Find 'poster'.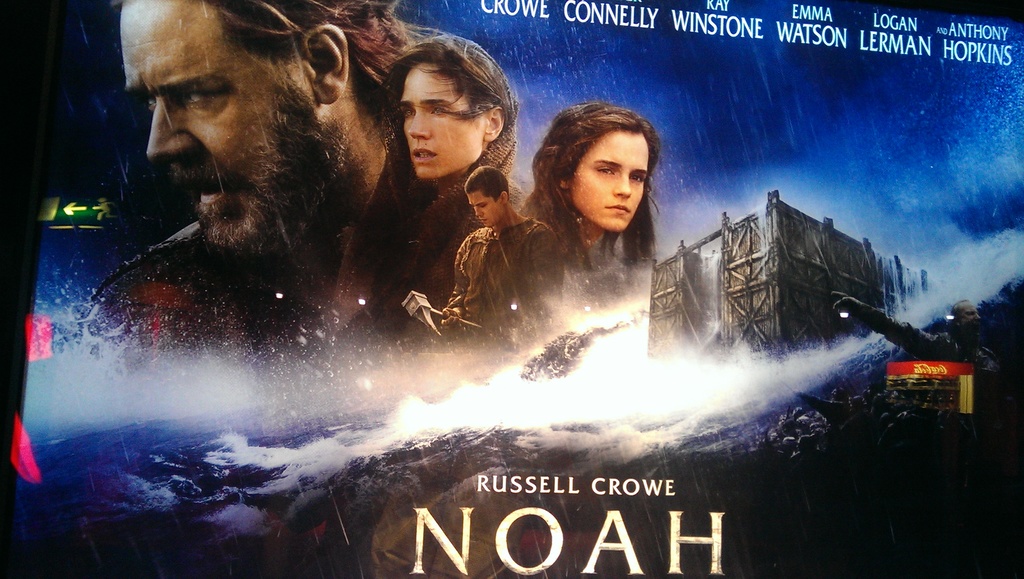
<region>1, 0, 1023, 578</region>.
